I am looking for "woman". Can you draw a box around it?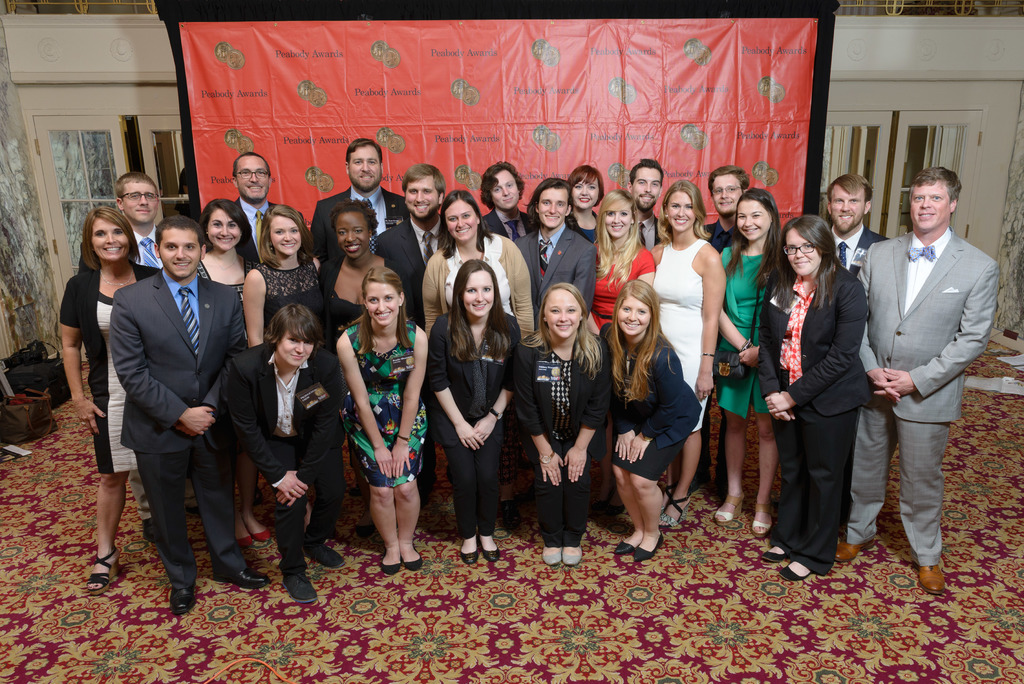
Sure, the bounding box is box=[600, 278, 701, 561].
